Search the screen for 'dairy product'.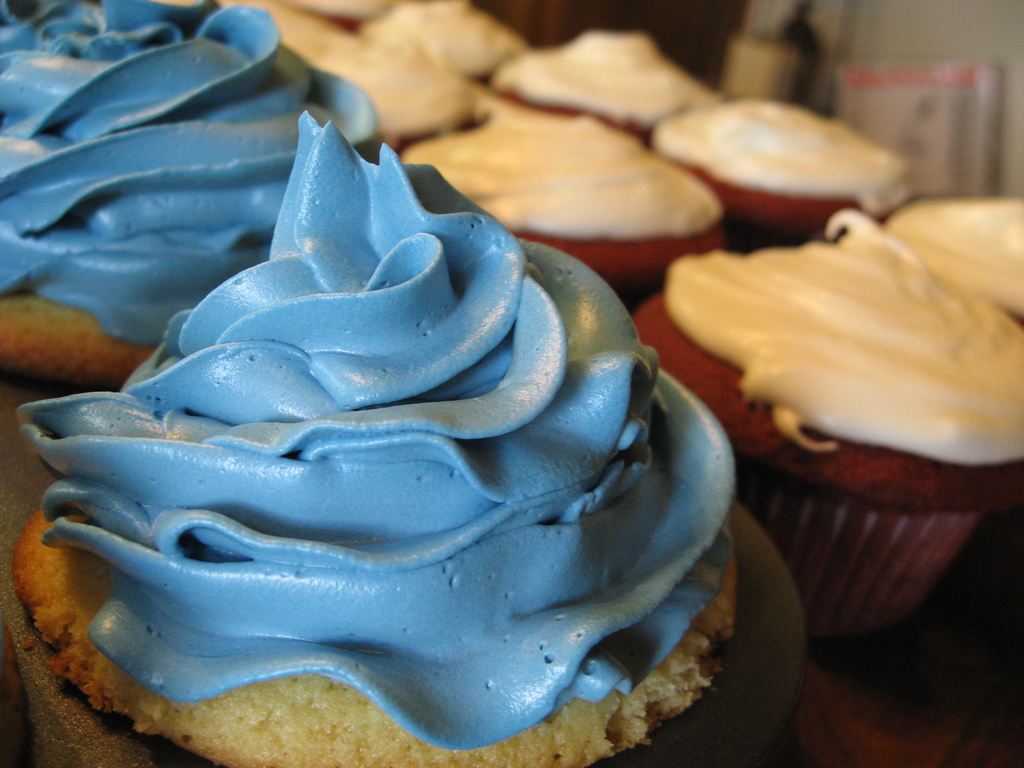
Found at bbox(858, 191, 1023, 324).
